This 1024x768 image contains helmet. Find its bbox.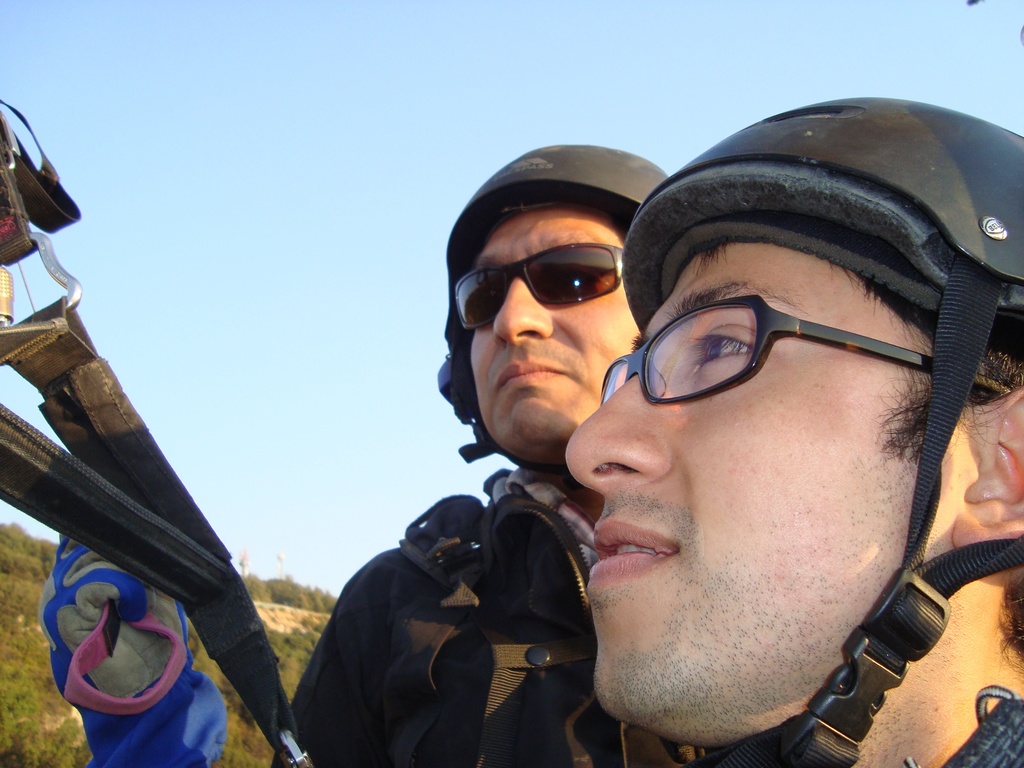
l=622, t=89, r=1023, b=762.
